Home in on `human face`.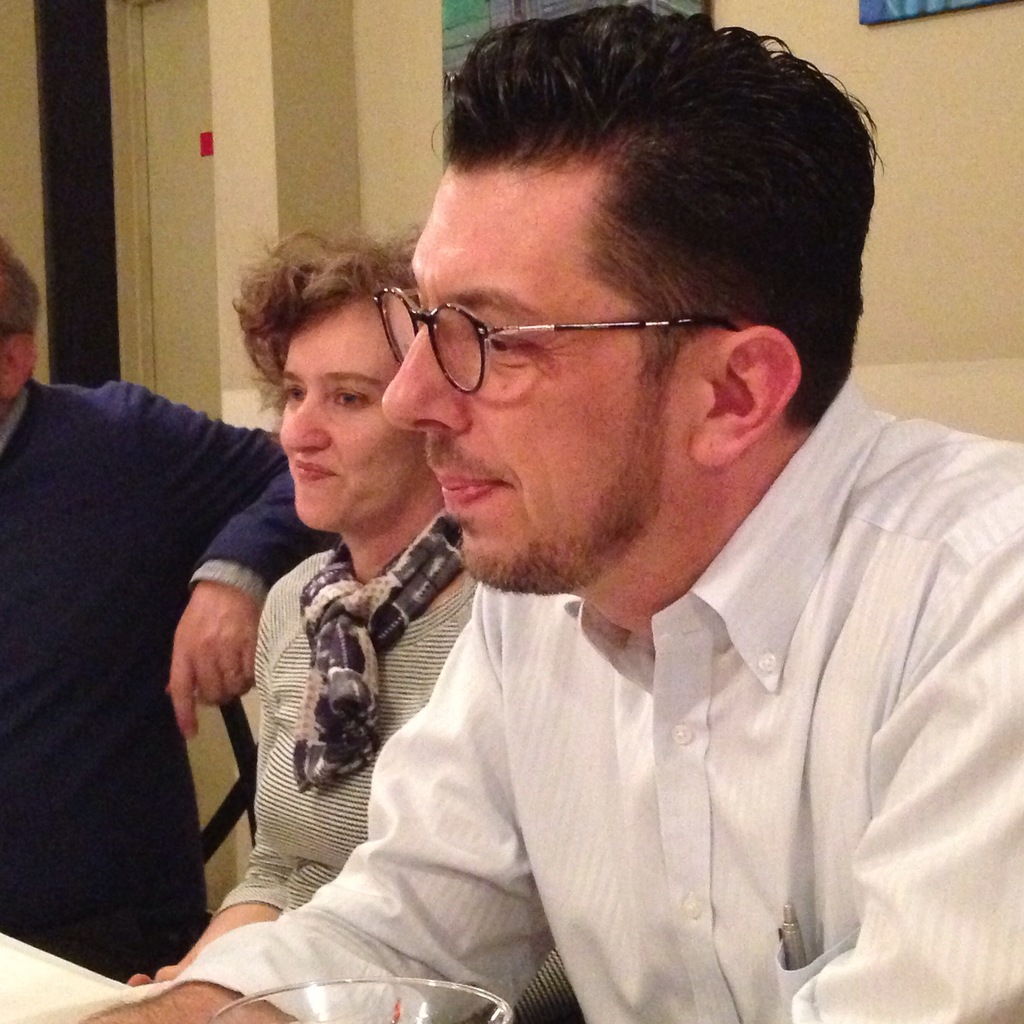
Homed in at <box>277,305,412,532</box>.
